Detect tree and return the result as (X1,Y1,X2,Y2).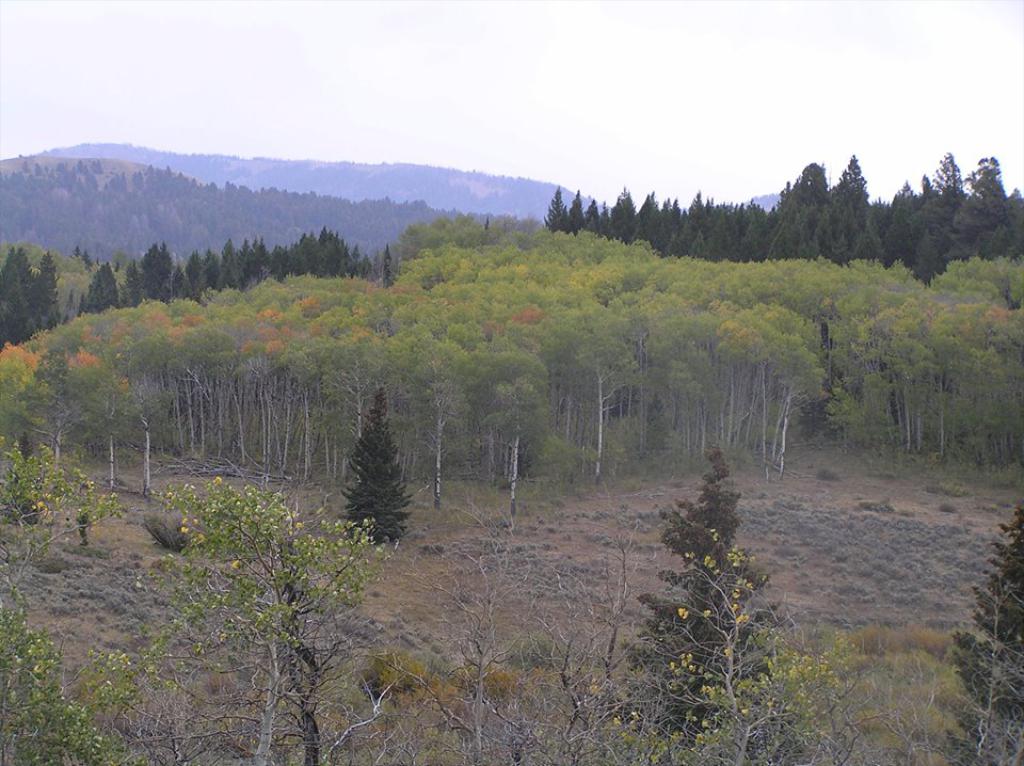
(290,230,320,277).
